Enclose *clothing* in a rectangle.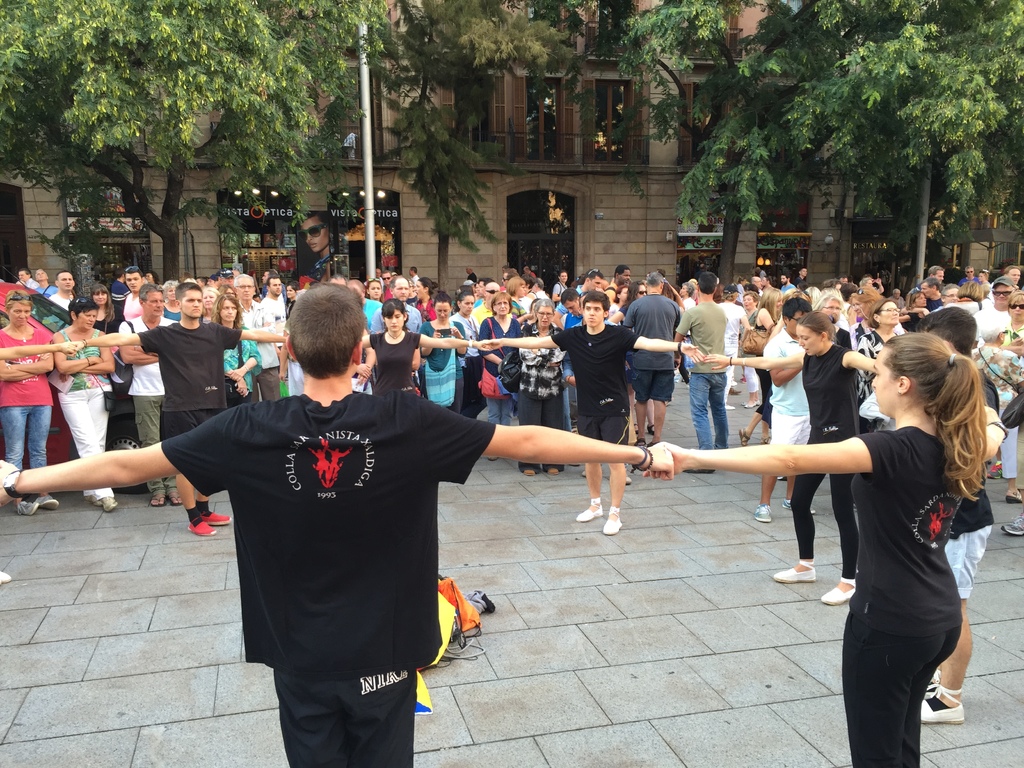
<bbox>791, 341, 860, 580</bbox>.
